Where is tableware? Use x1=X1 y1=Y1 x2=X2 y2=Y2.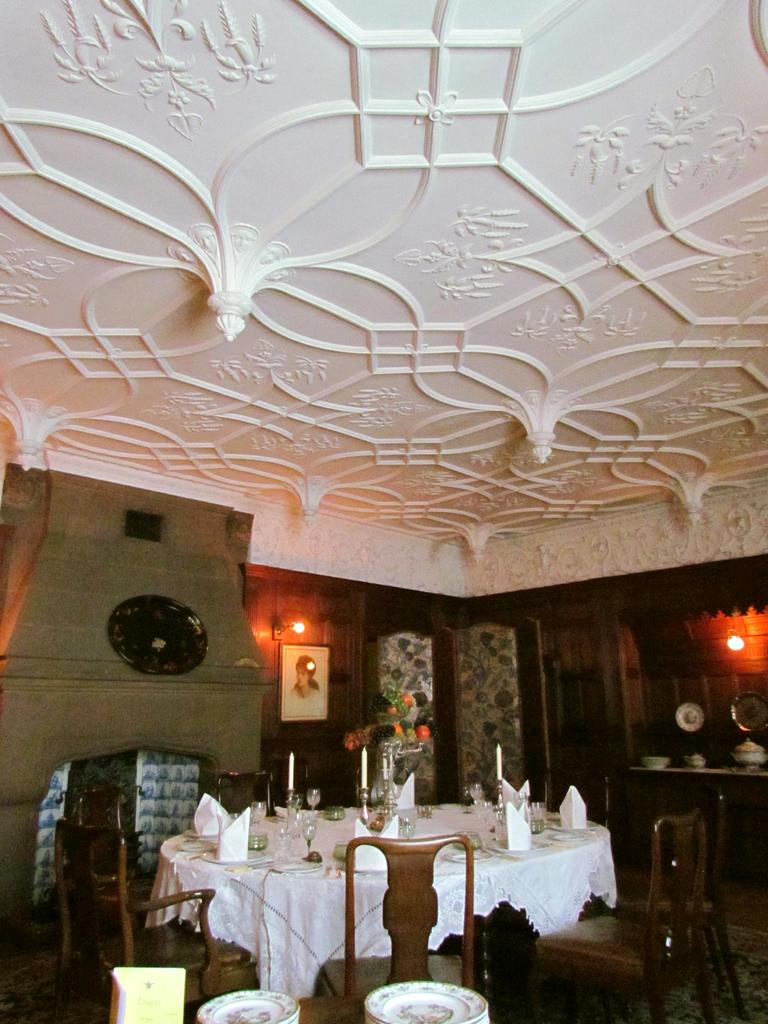
x1=200 y1=851 x2=265 y2=867.
